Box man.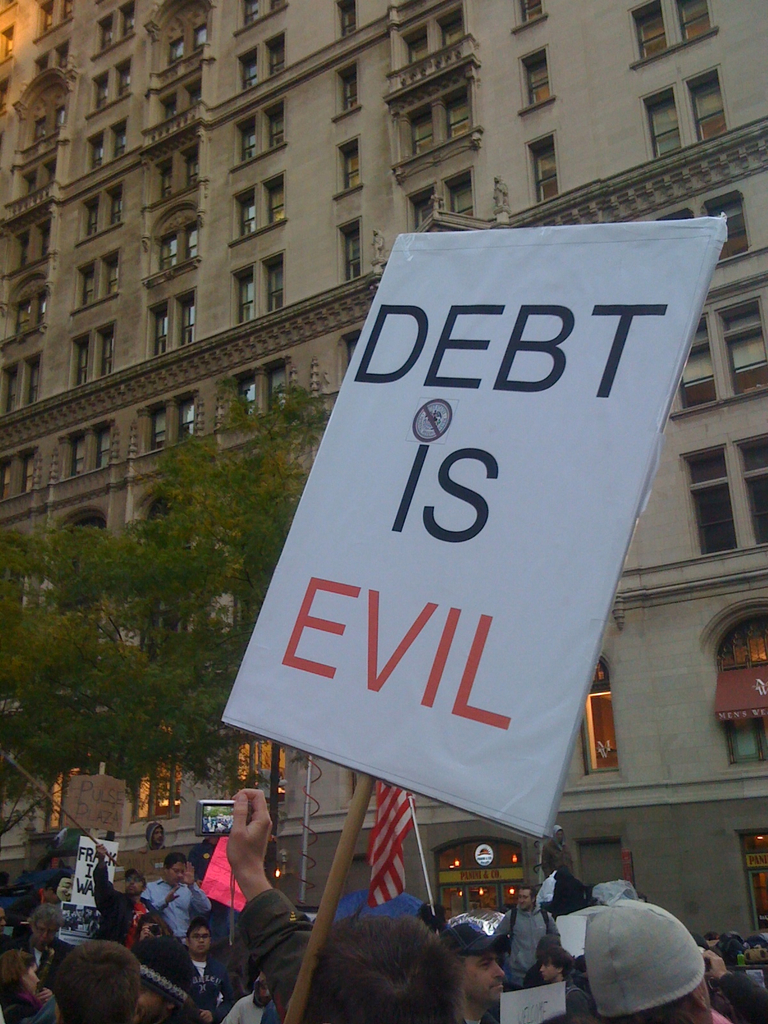
x1=90, y1=844, x2=160, y2=944.
